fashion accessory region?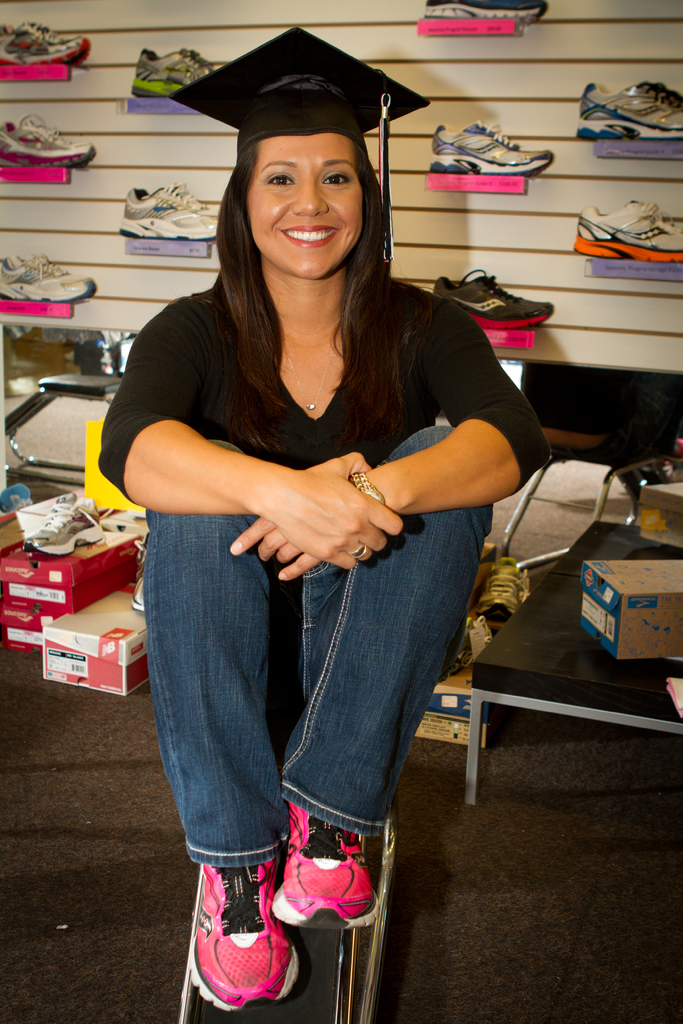
detection(433, 118, 549, 181)
